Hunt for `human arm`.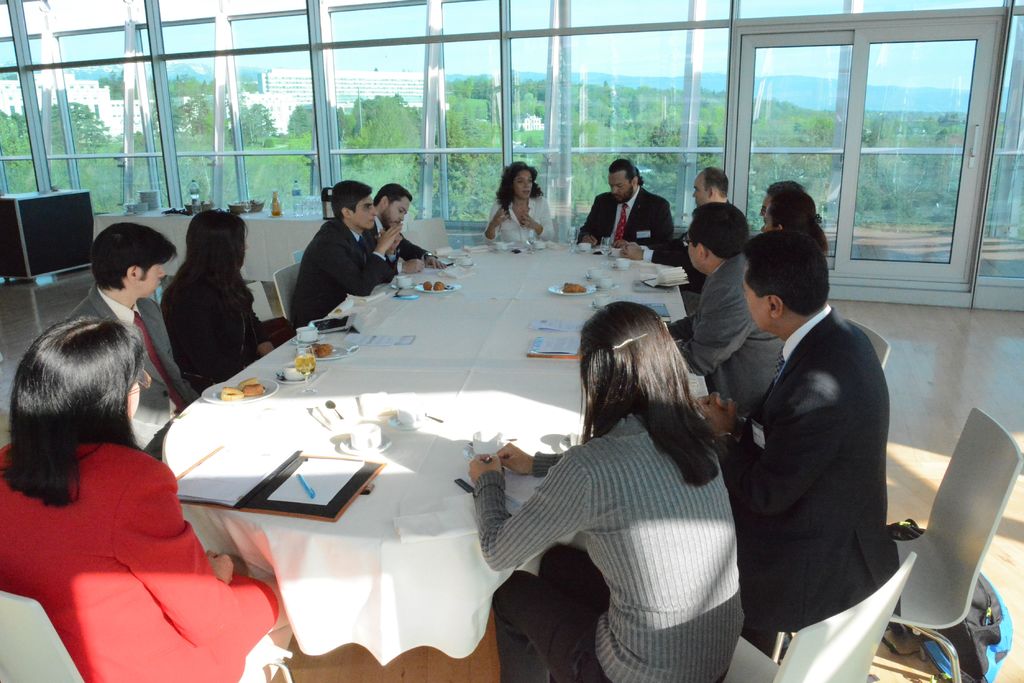
Hunted down at <bbox>250, 309, 273, 358</bbox>.
